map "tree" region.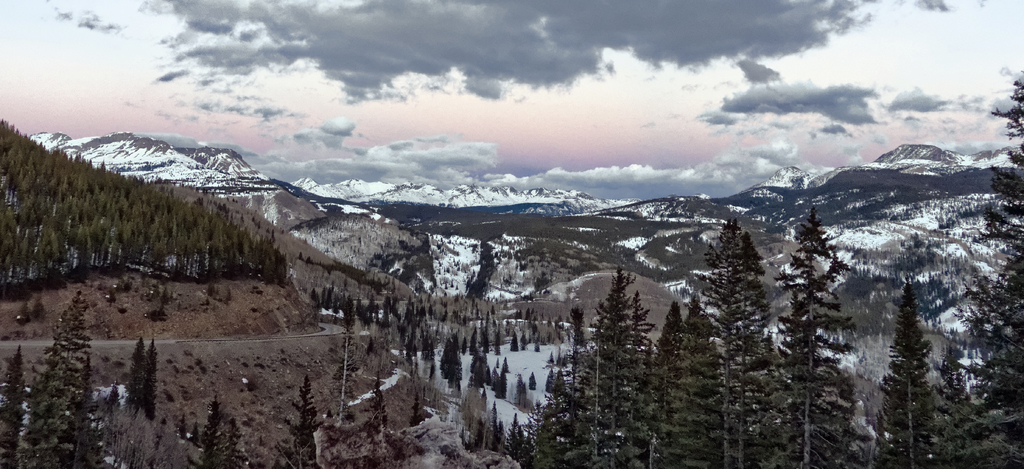
Mapped to select_region(490, 367, 497, 396).
